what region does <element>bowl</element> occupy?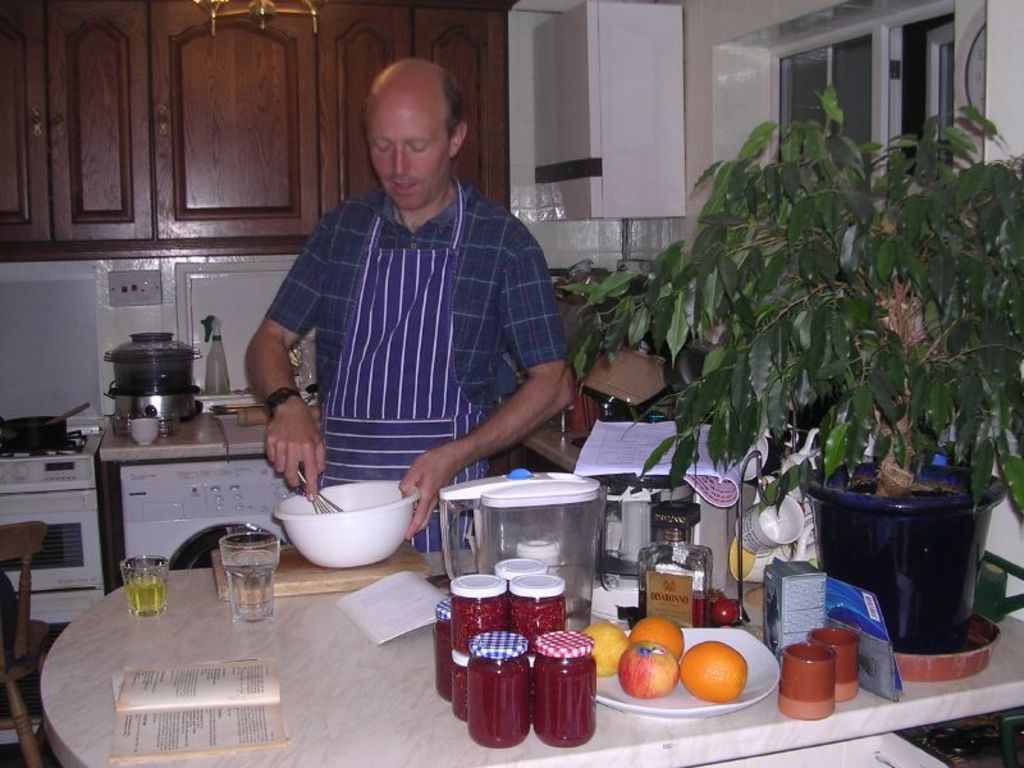
rect(248, 476, 444, 584).
